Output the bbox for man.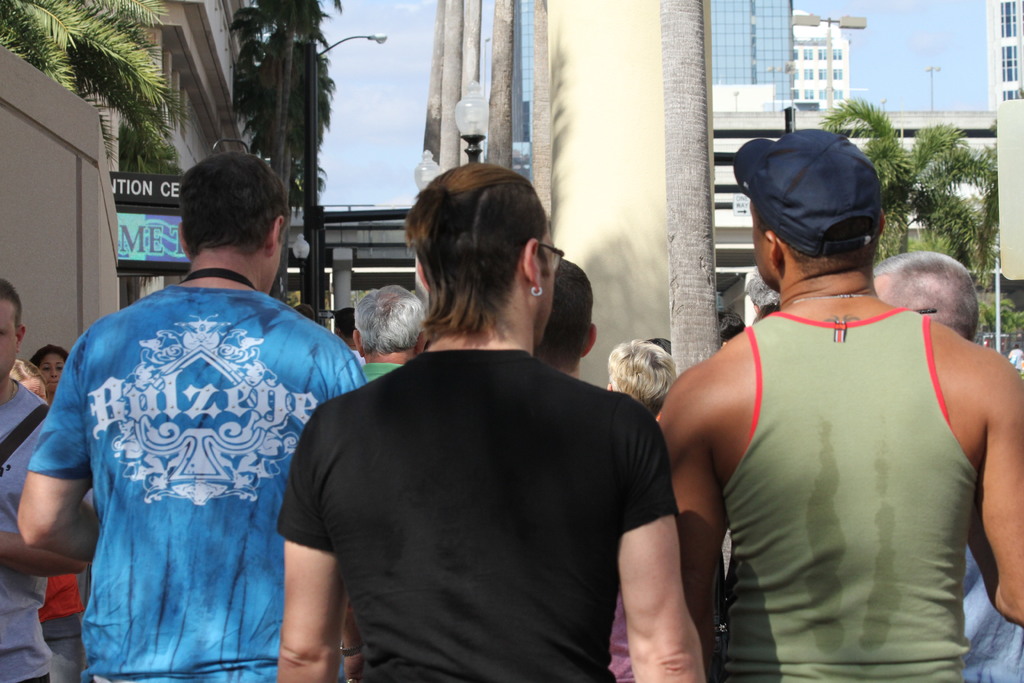
crop(17, 154, 367, 682).
